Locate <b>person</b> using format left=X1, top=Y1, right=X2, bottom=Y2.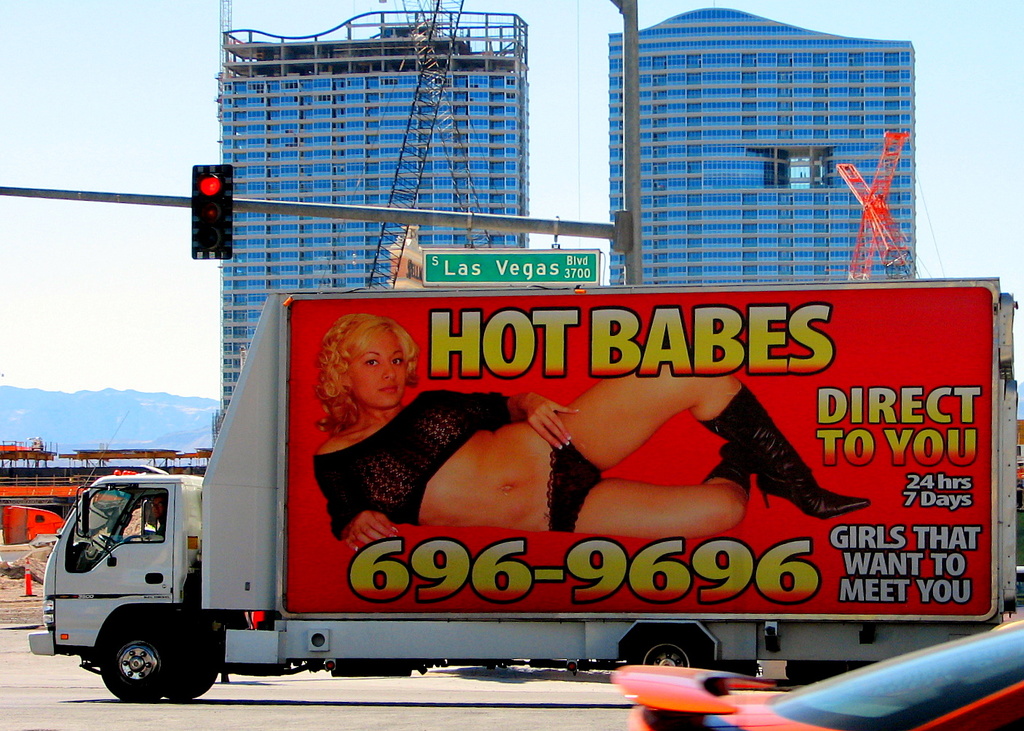
left=145, top=493, right=168, bottom=540.
